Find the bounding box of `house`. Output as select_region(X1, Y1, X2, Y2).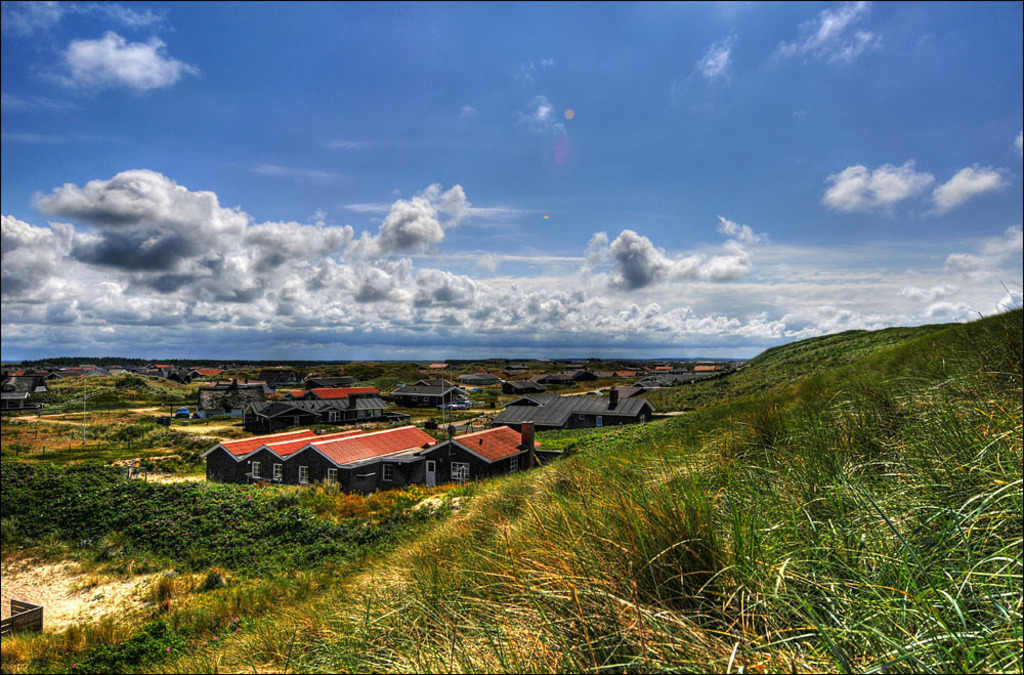
select_region(487, 384, 655, 433).
